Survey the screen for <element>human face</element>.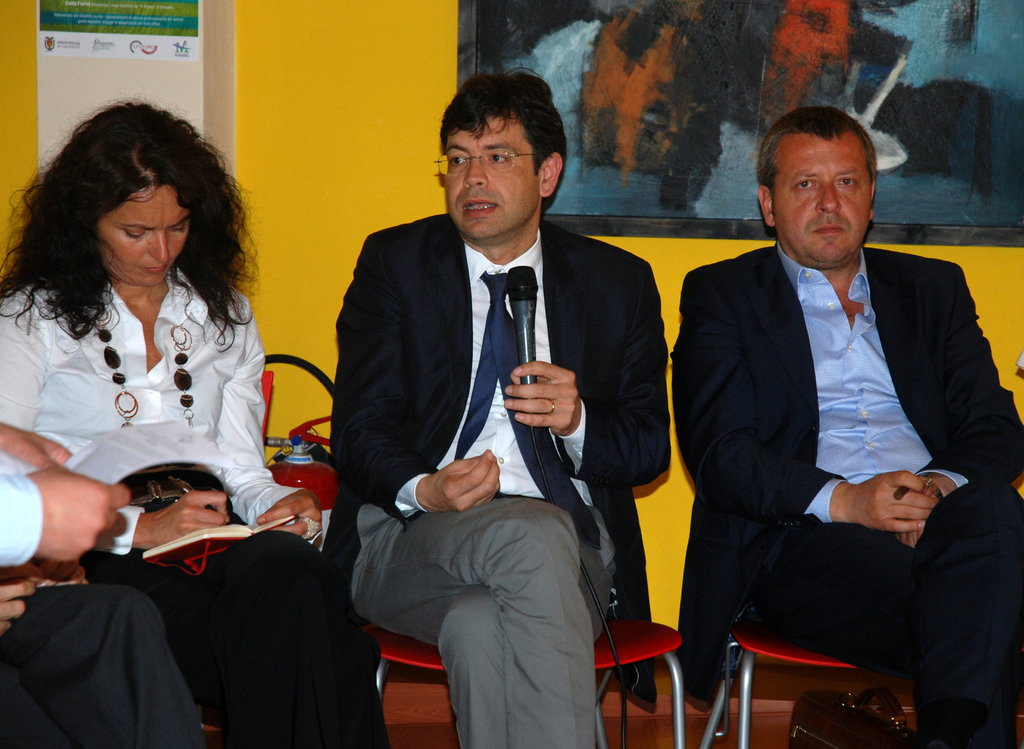
Survey found: Rect(774, 134, 872, 264).
